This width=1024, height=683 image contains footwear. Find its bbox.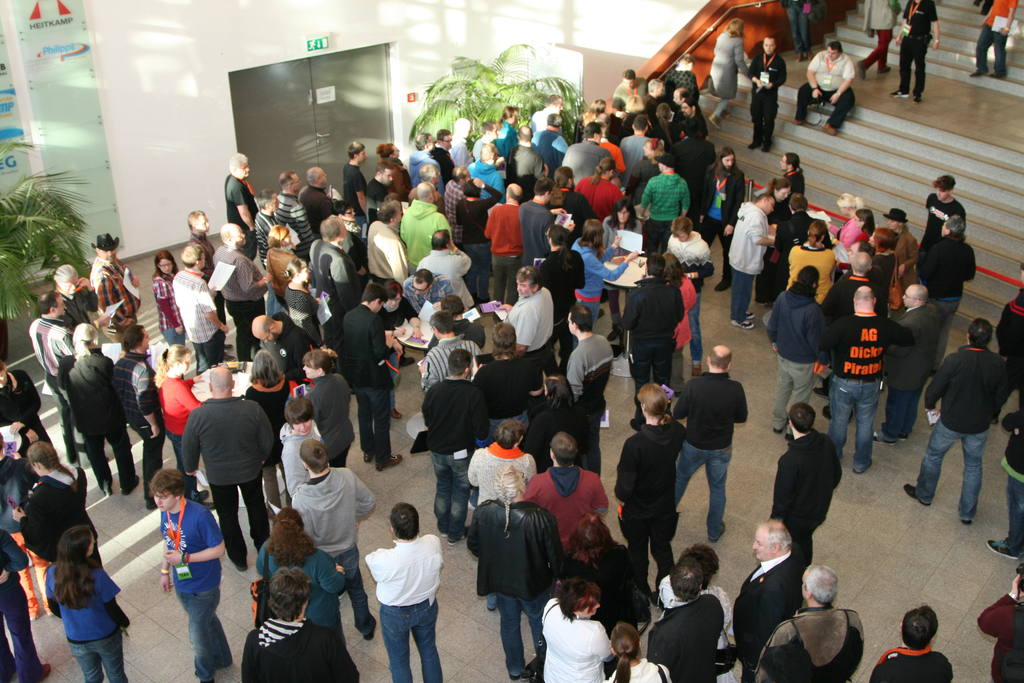
bbox=(820, 122, 836, 136).
